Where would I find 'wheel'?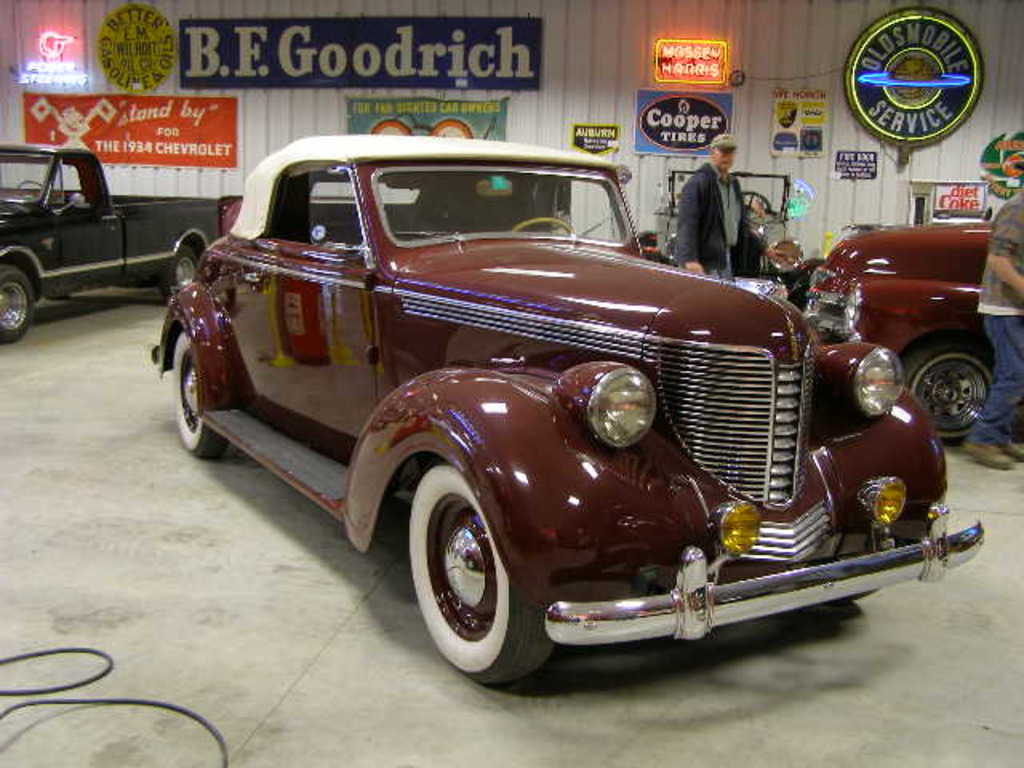
At (163,245,205,301).
